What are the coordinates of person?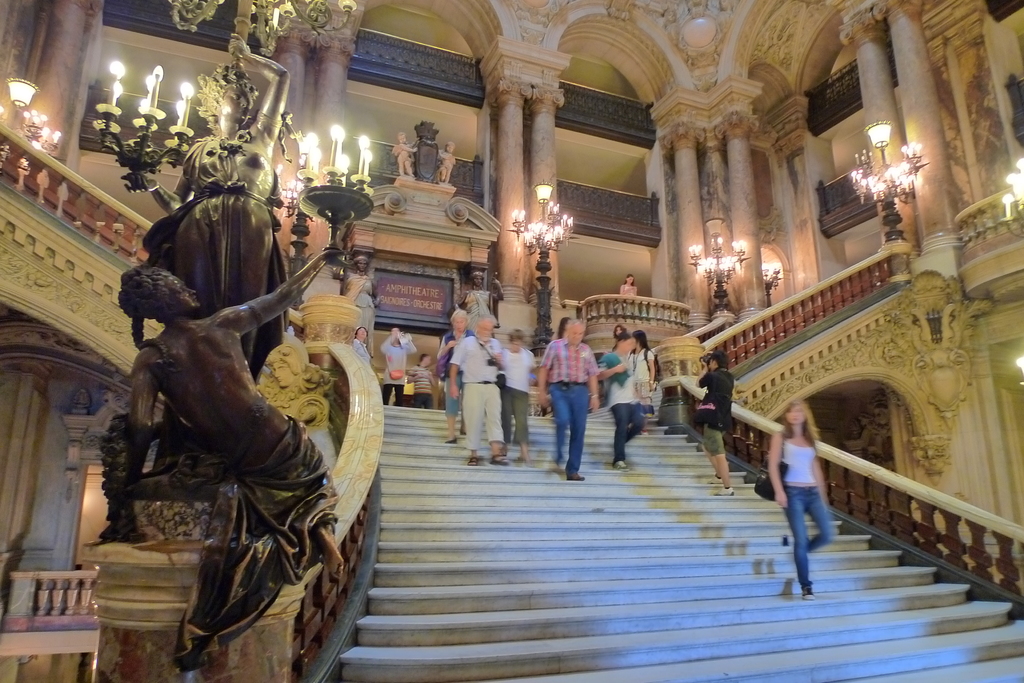
crop(437, 143, 454, 182).
